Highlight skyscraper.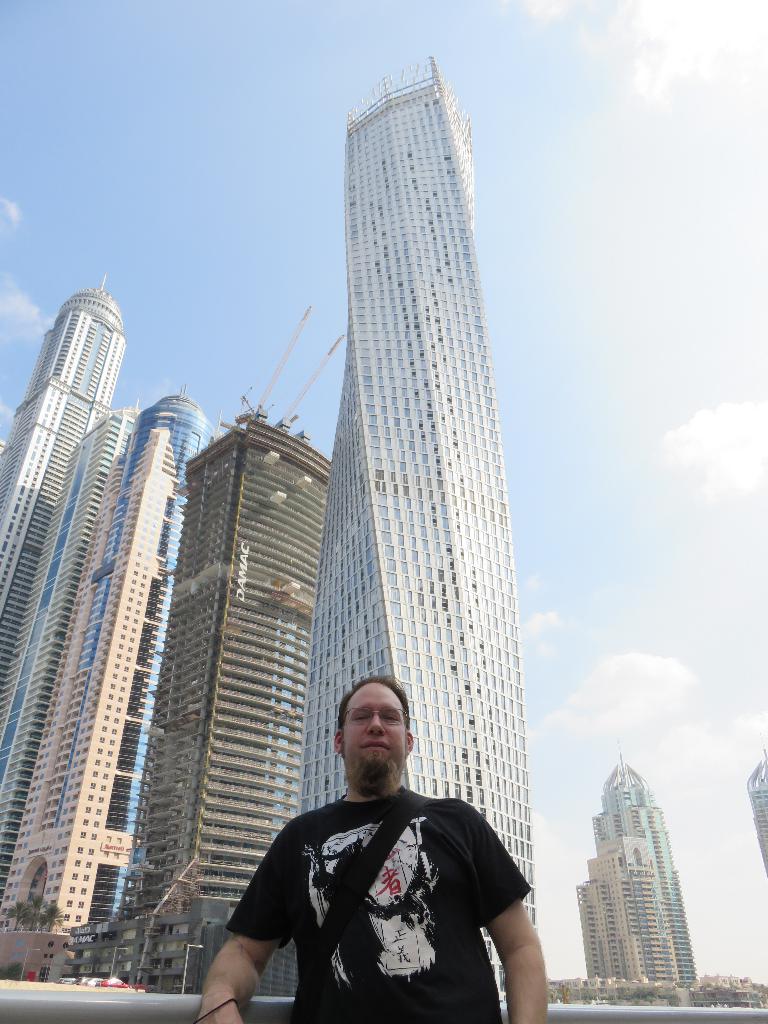
Highlighted region: <region>573, 731, 712, 1005</region>.
